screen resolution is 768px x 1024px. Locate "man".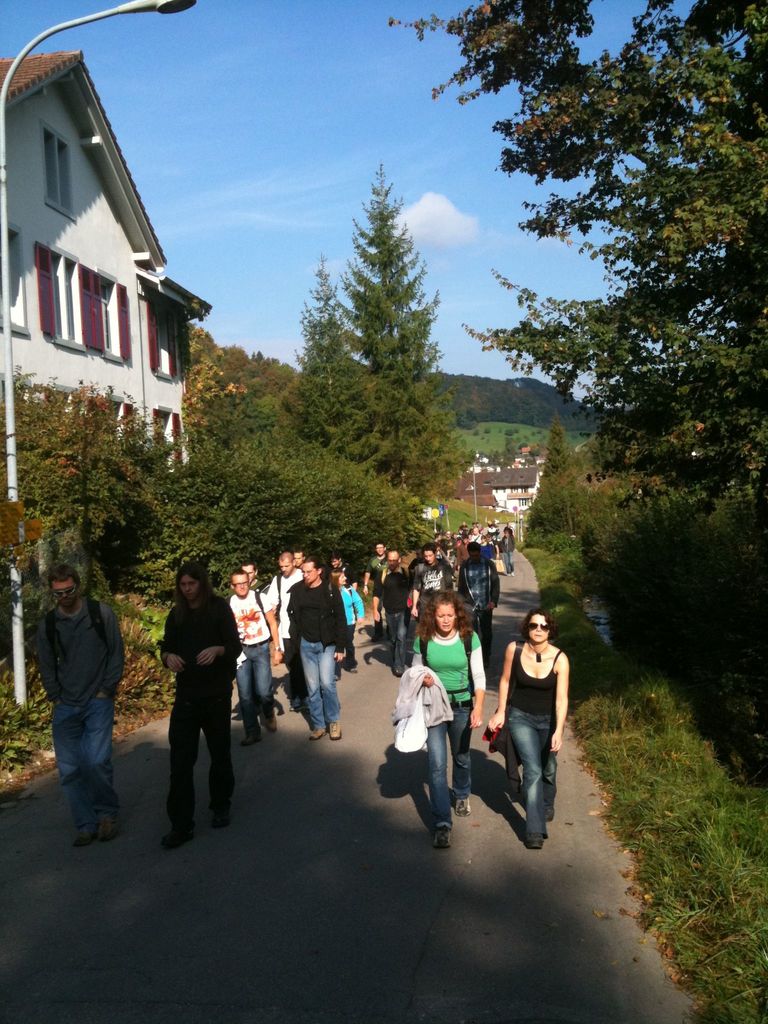
360, 540, 388, 645.
